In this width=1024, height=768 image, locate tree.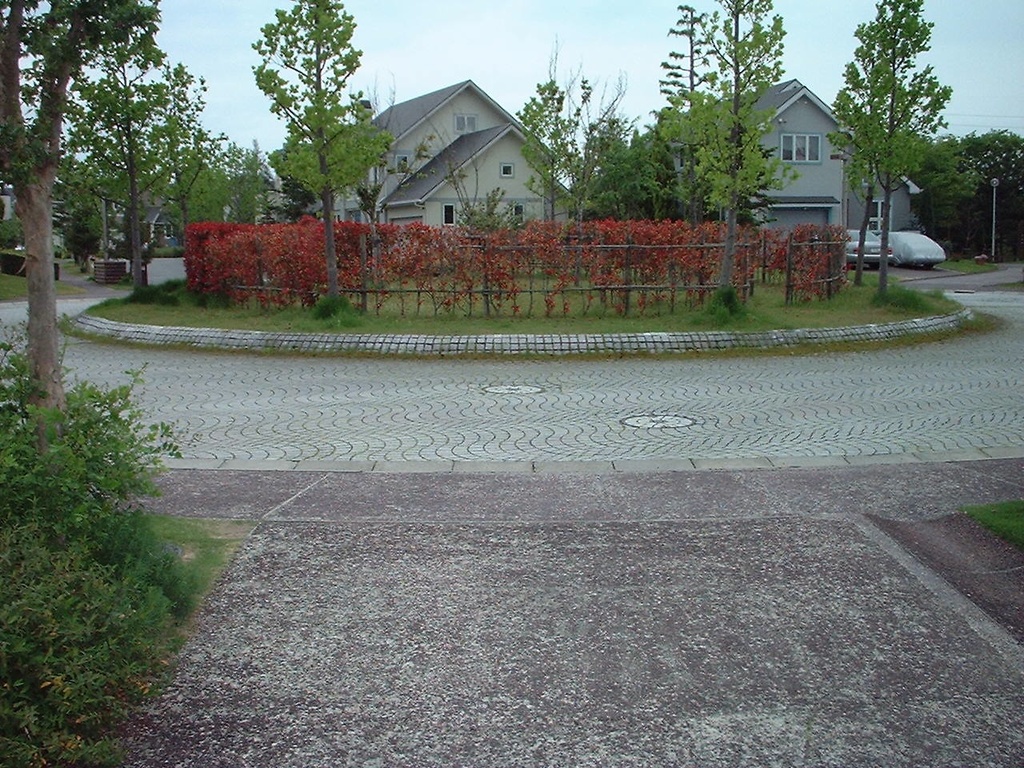
Bounding box: crop(0, 0, 119, 398).
